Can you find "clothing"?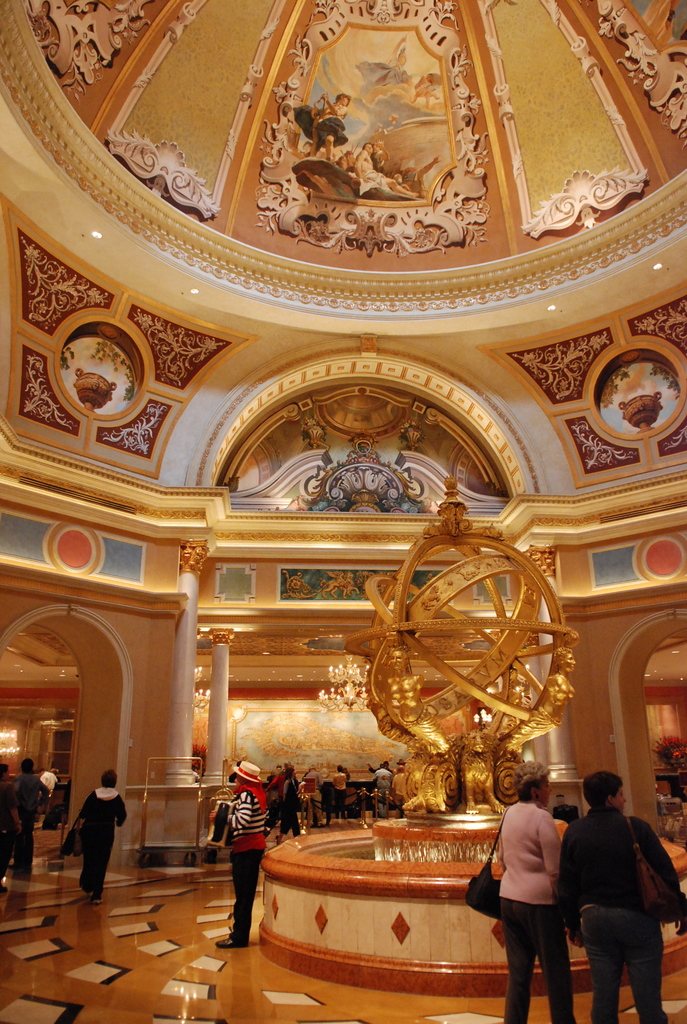
Yes, bounding box: l=14, t=774, r=54, b=877.
